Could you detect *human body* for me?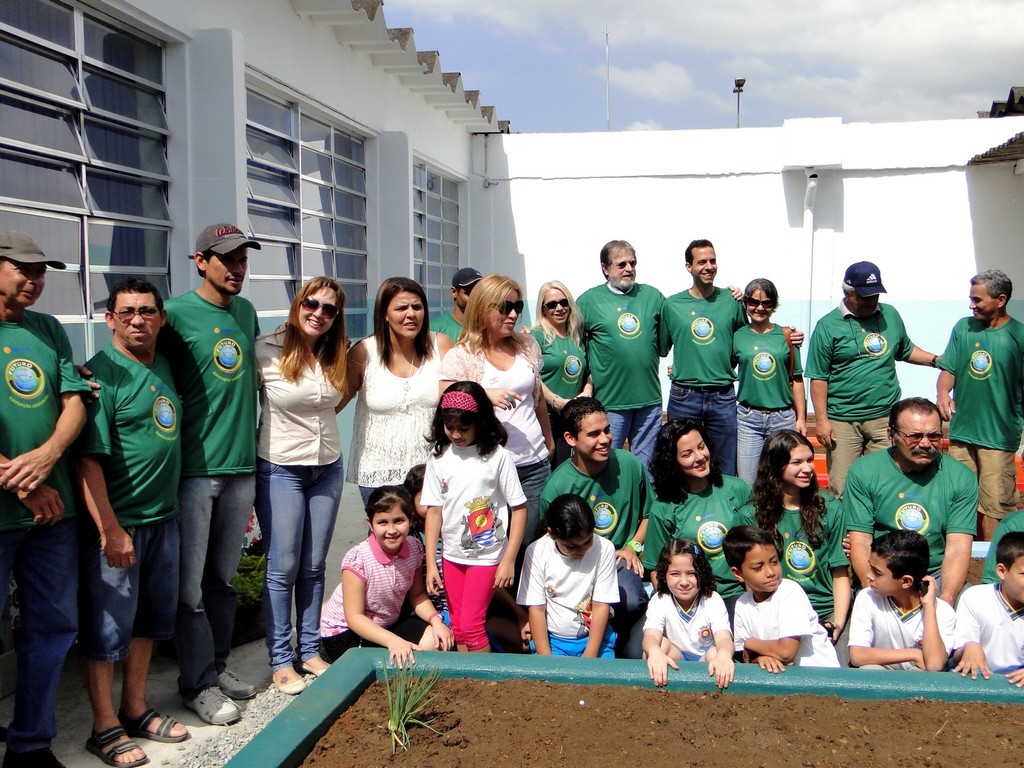
Detection result: bbox=(633, 423, 760, 600).
